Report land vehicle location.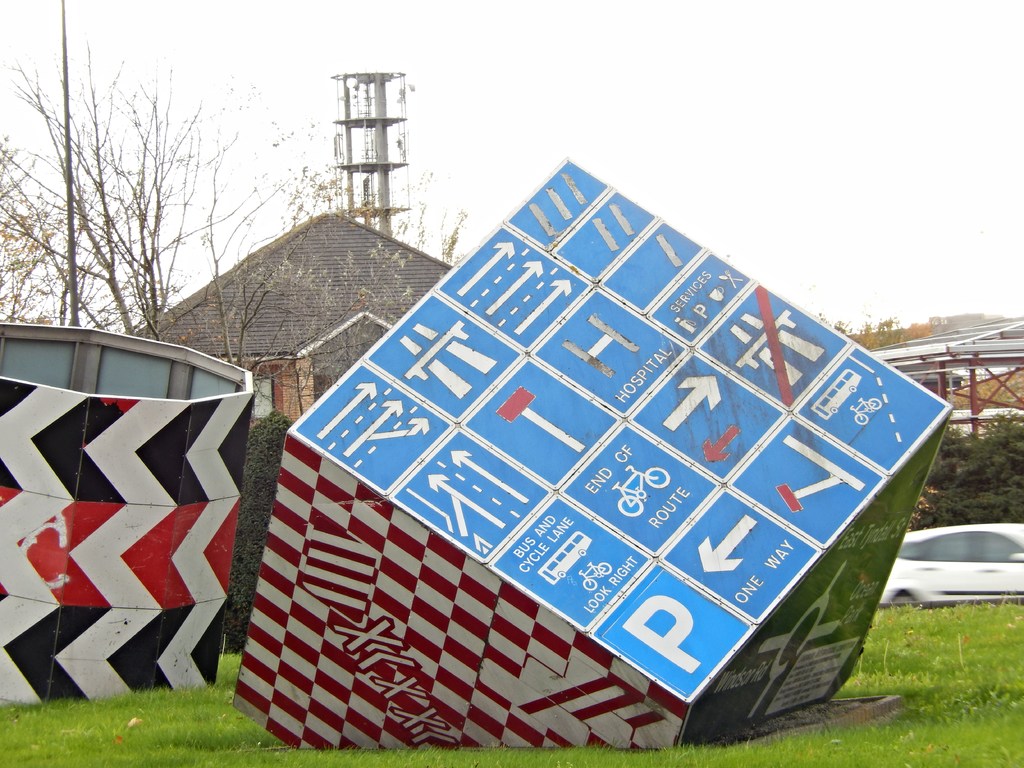
Report: region(580, 562, 607, 590).
